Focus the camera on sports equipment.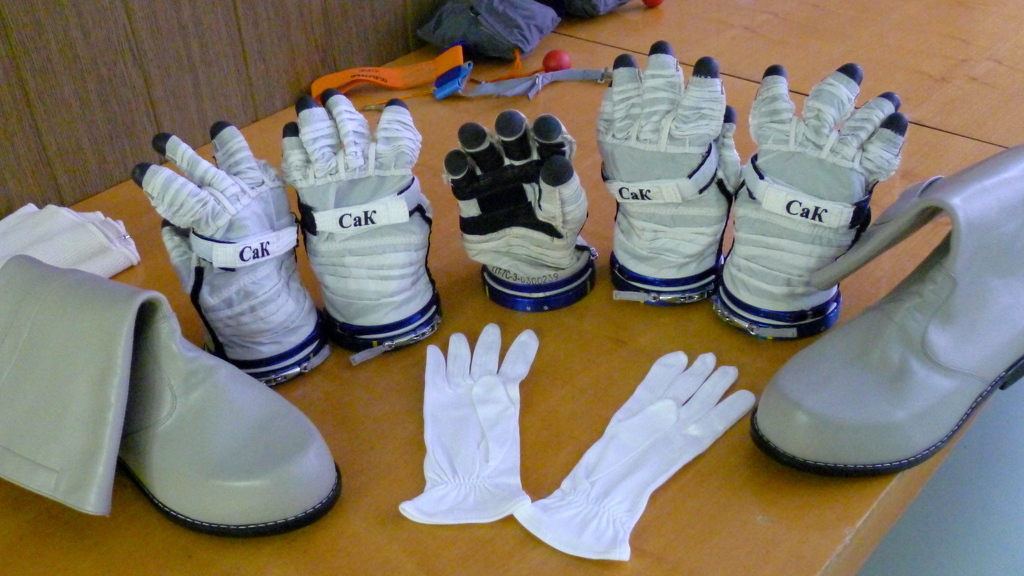
Focus region: Rect(593, 42, 742, 309).
